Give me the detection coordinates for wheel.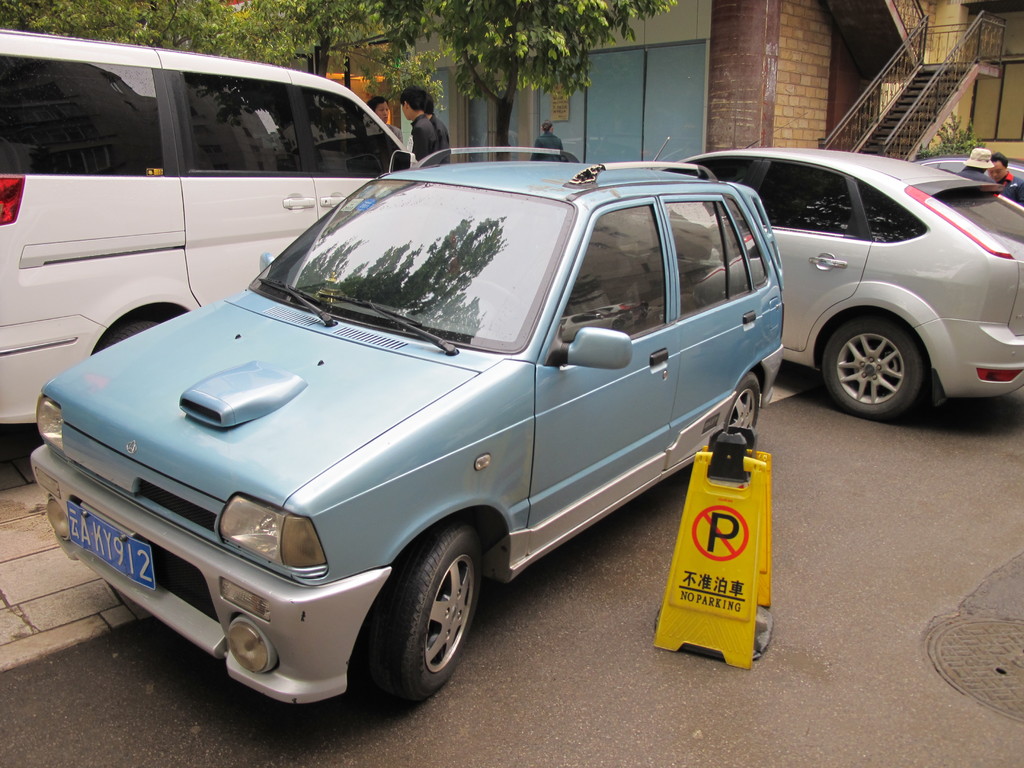
<region>826, 315, 927, 418</region>.
